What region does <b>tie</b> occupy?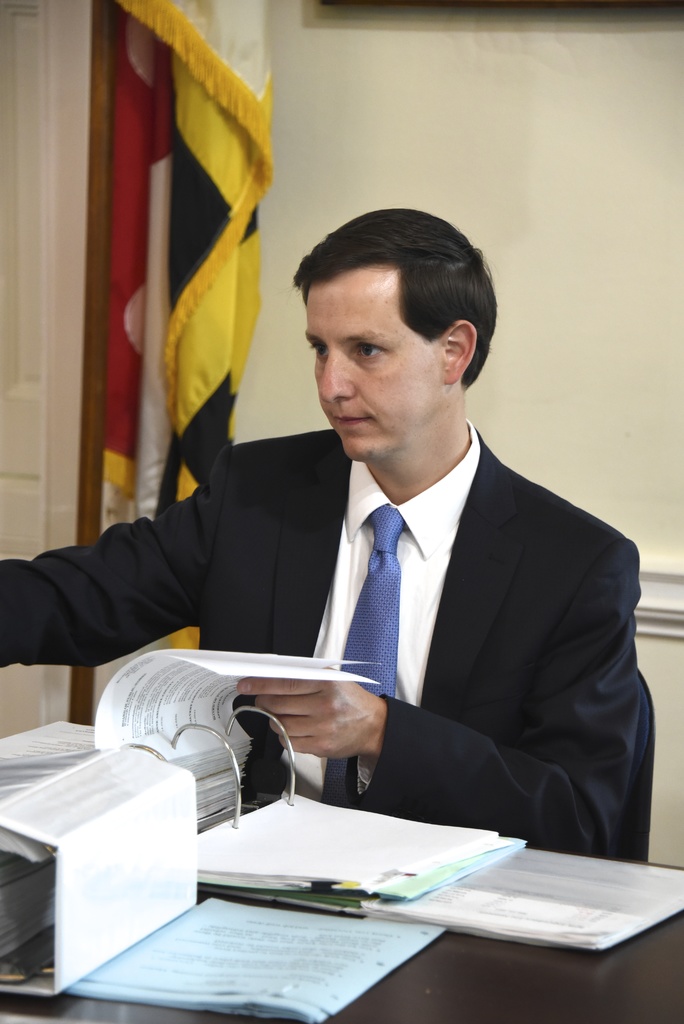
box=[318, 503, 407, 804].
